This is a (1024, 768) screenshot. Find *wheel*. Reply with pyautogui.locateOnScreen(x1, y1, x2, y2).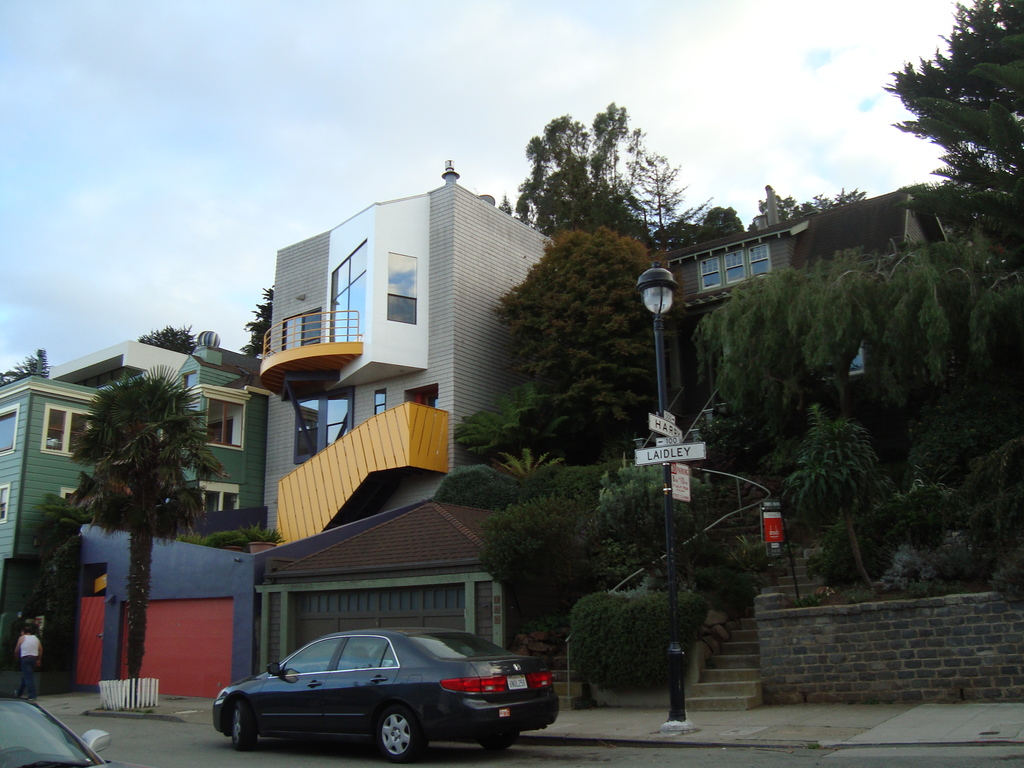
pyautogui.locateOnScreen(480, 730, 518, 749).
